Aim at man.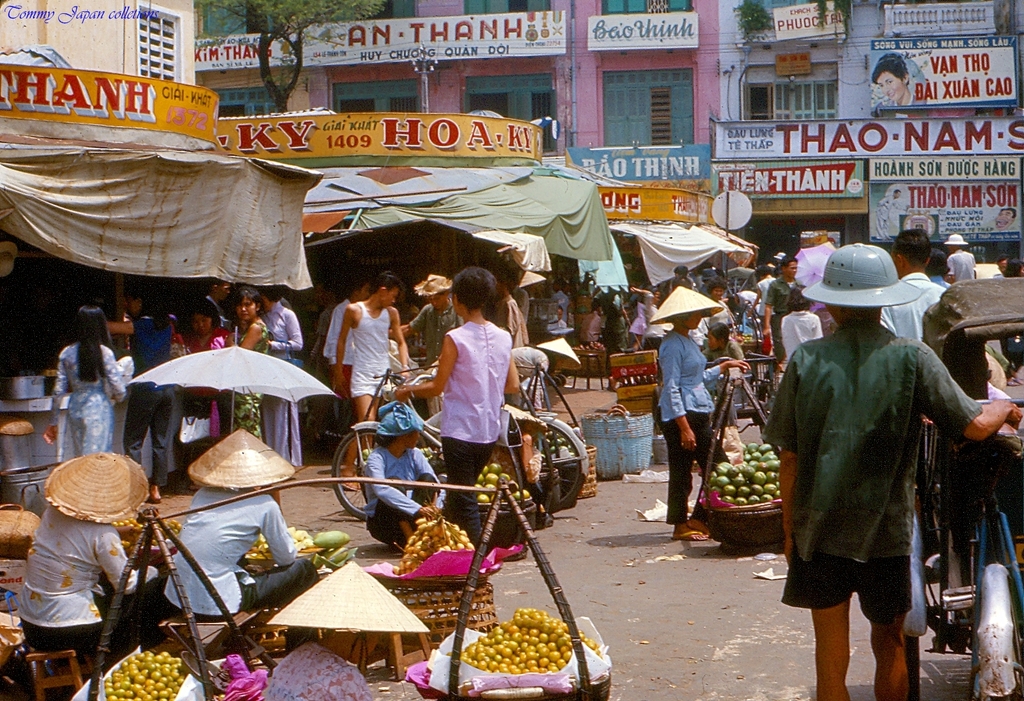
Aimed at {"left": 763, "top": 250, "right": 799, "bottom": 362}.
